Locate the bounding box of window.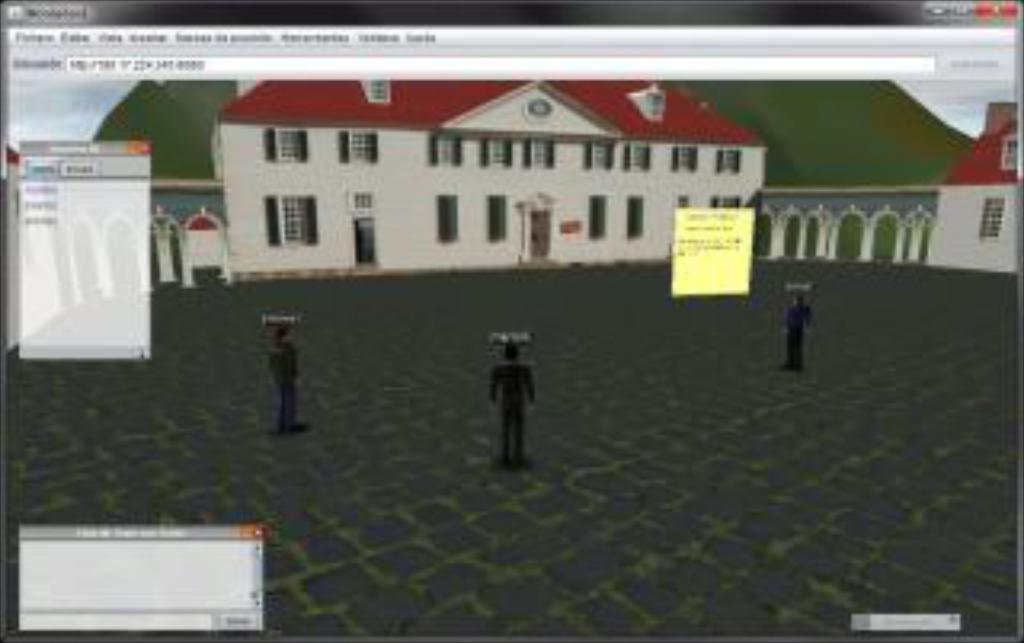
Bounding box: (624,144,643,173).
